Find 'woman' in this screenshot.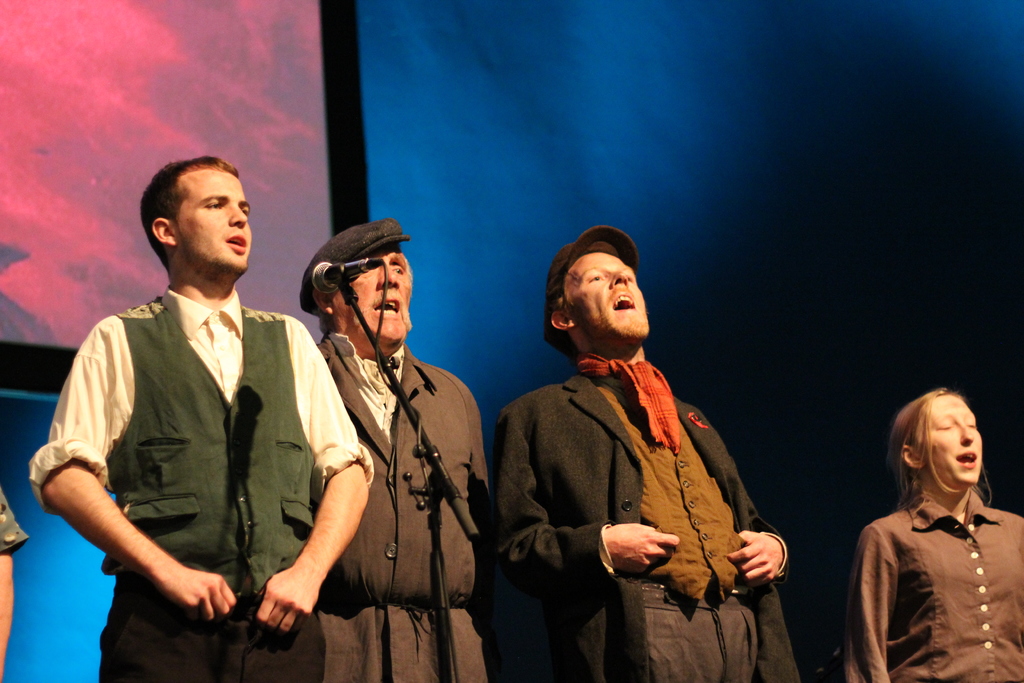
The bounding box for 'woman' is left=842, top=394, right=1023, bottom=682.
